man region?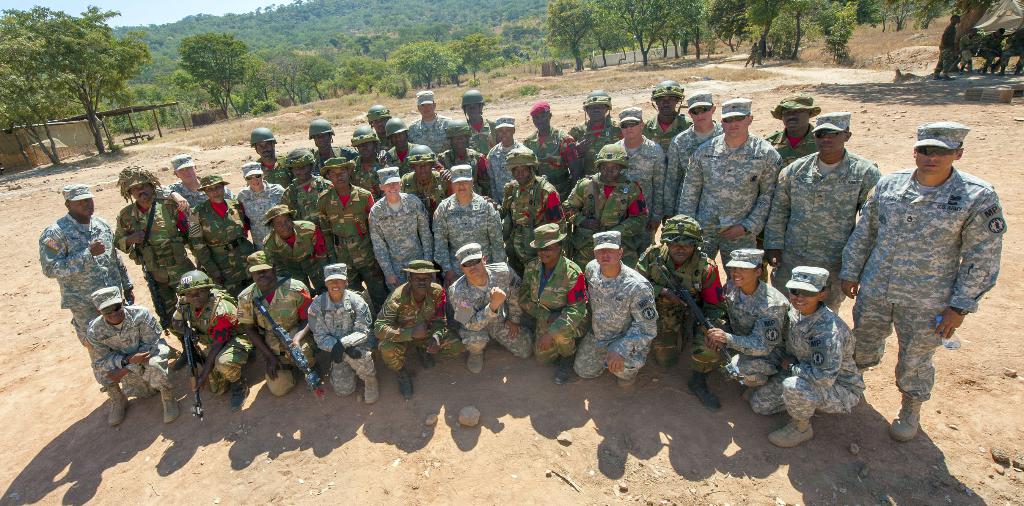
pyautogui.locateOnScreen(39, 182, 138, 395)
